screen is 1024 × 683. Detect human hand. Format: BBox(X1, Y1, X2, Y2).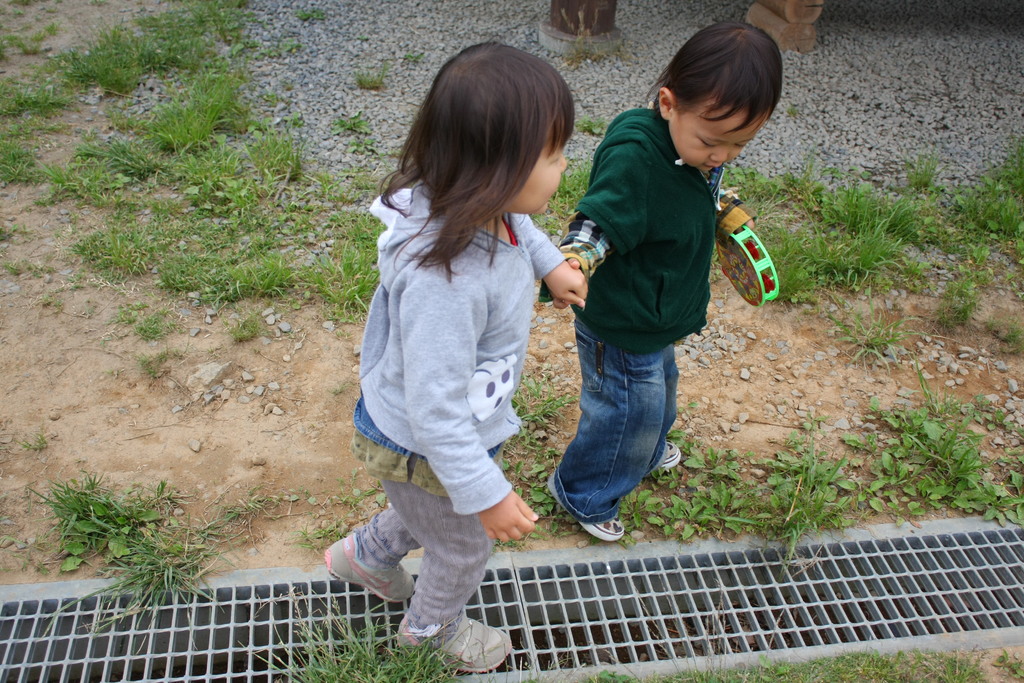
BBox(543, 256, 588, 310).
